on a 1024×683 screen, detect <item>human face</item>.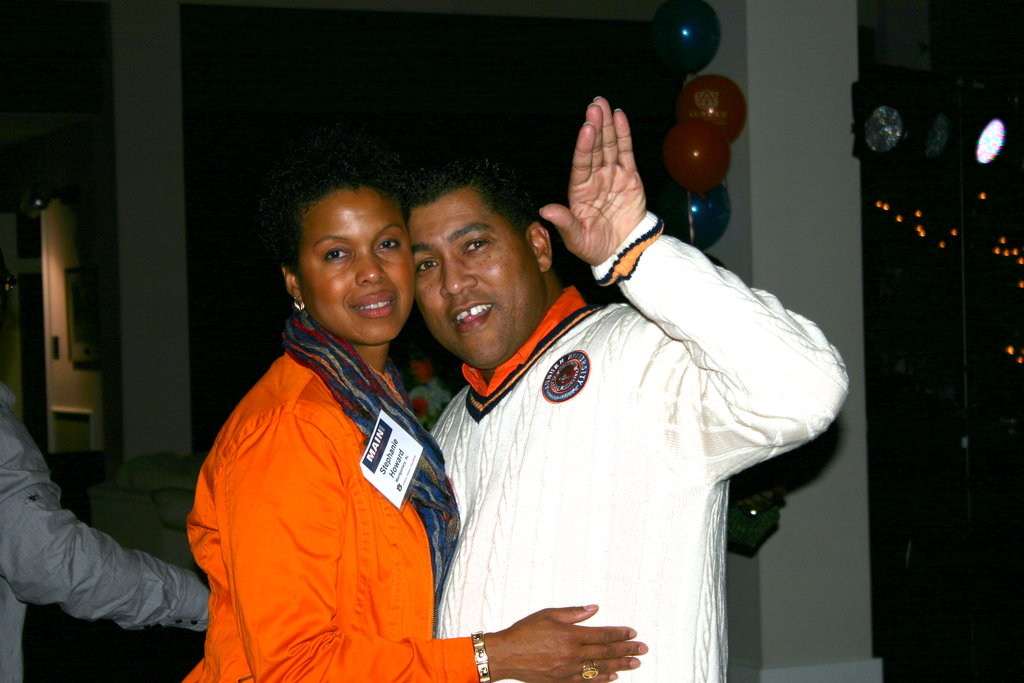
bbox=(305, 186, 424, 352).
